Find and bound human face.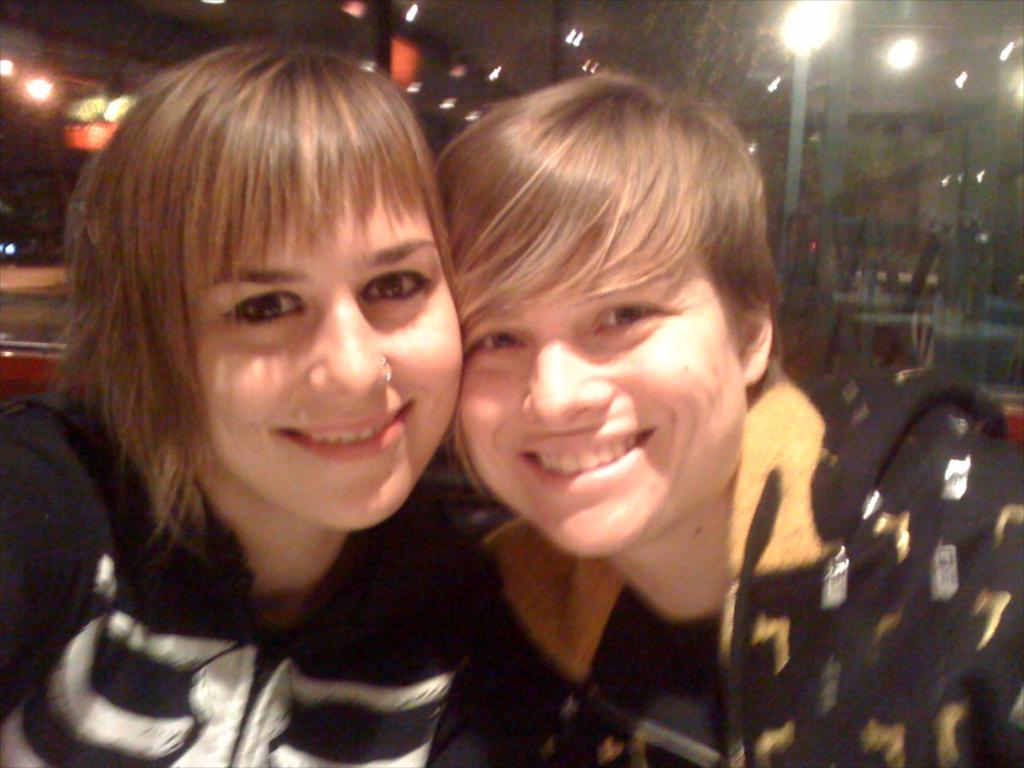
Bound: detection(451, 230, 731, 556).
